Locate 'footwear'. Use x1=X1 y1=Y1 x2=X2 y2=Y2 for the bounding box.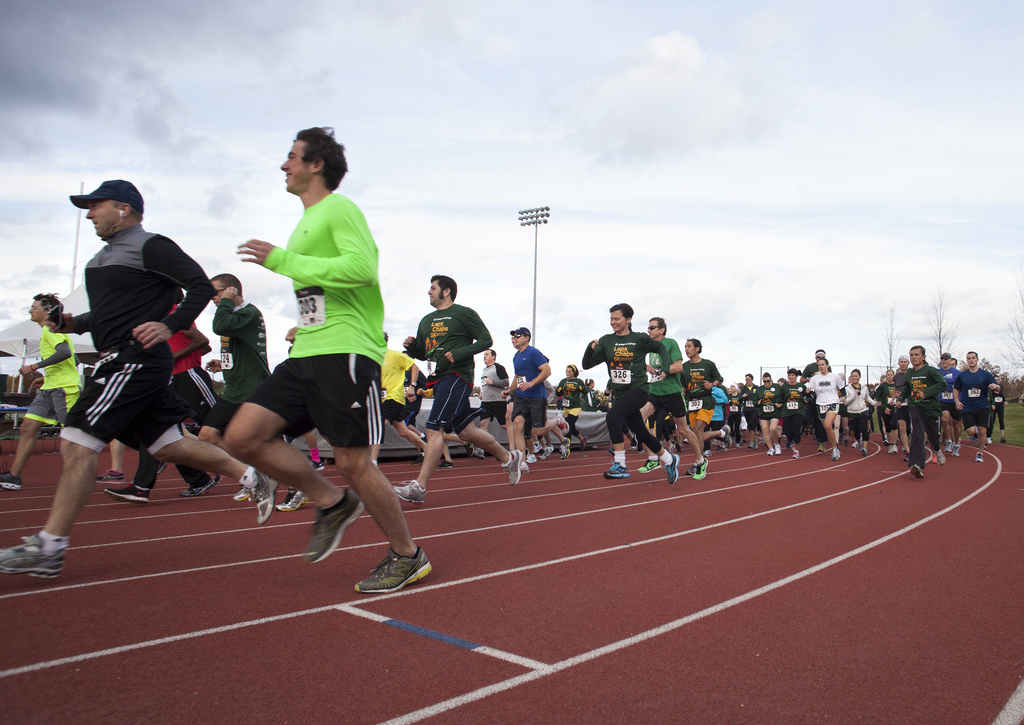
x1=861 y1=445 x2=872 y2=459.
